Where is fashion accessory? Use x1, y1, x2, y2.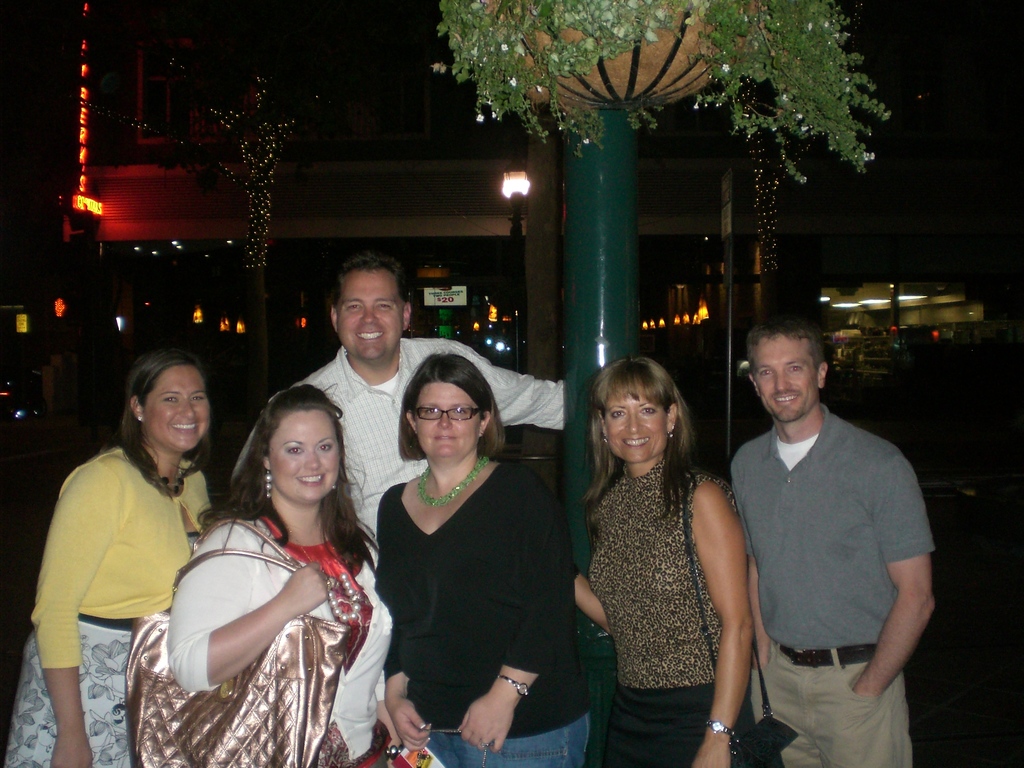
264, 469, 274, 499.
